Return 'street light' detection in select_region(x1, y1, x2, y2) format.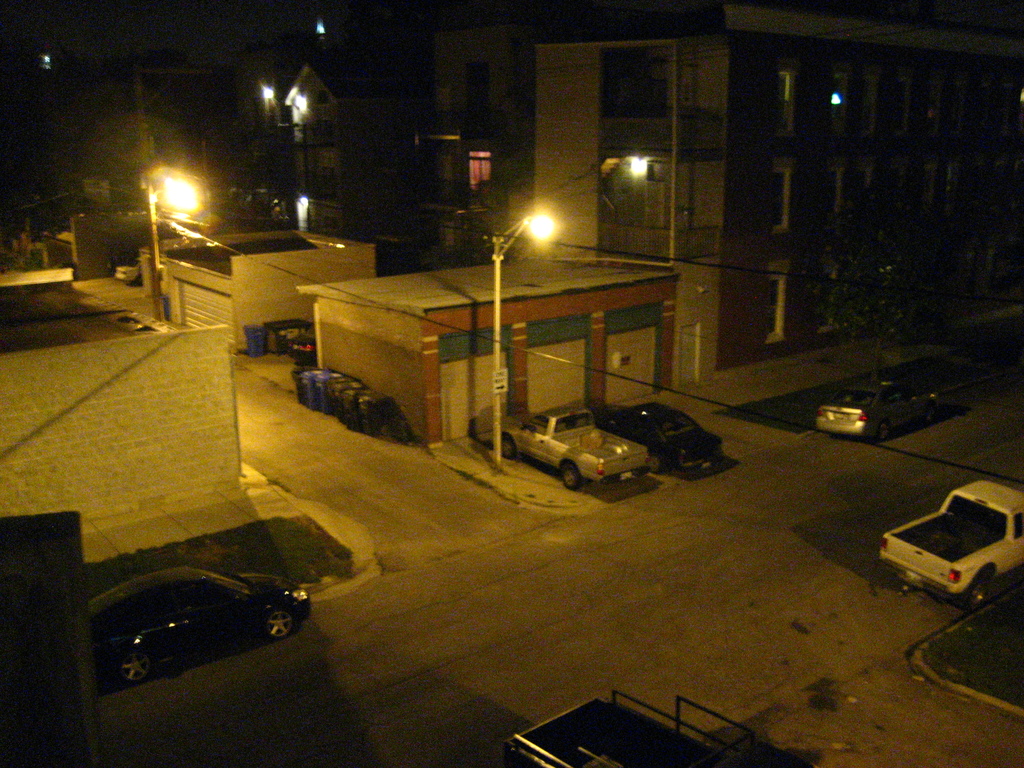
select_region(474, 208, 567, 467).
